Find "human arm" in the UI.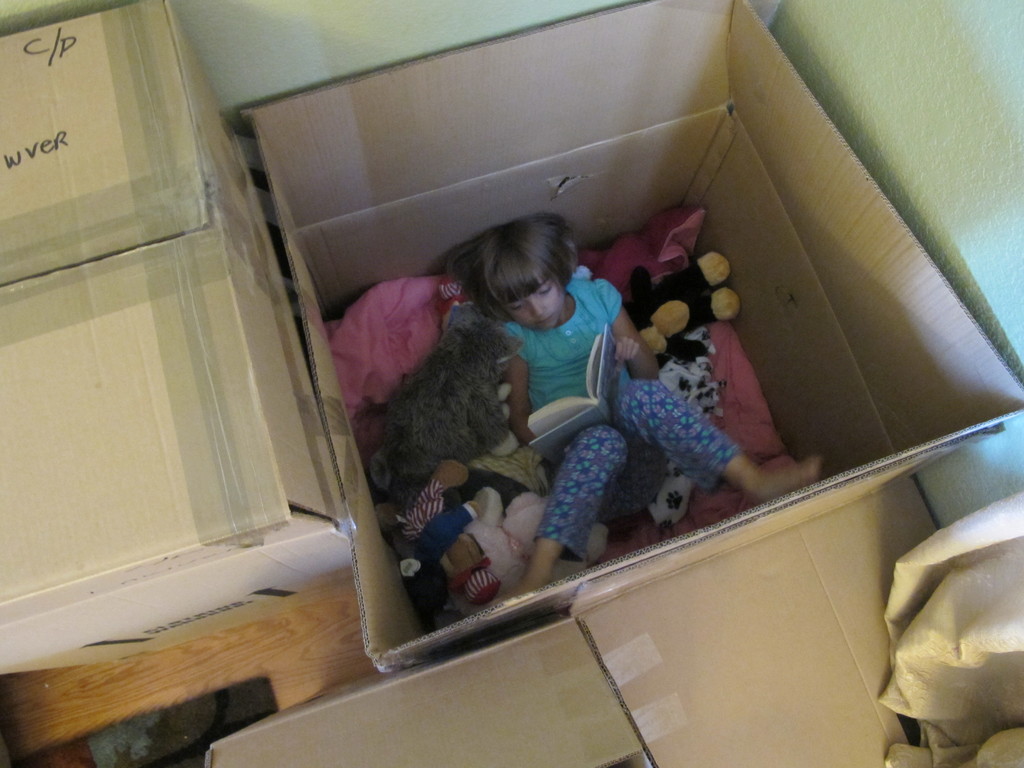
UI element at {"left": 605, "top": 284, "right": 658, "bottom": 378}.
